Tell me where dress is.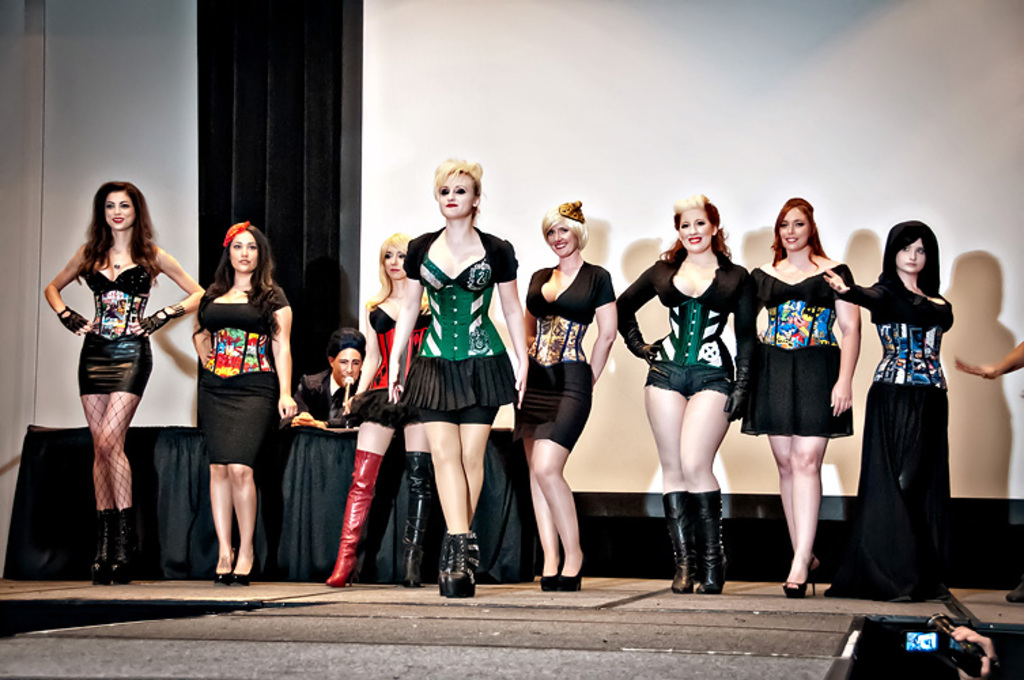
dress is at 743/268/853/437.
